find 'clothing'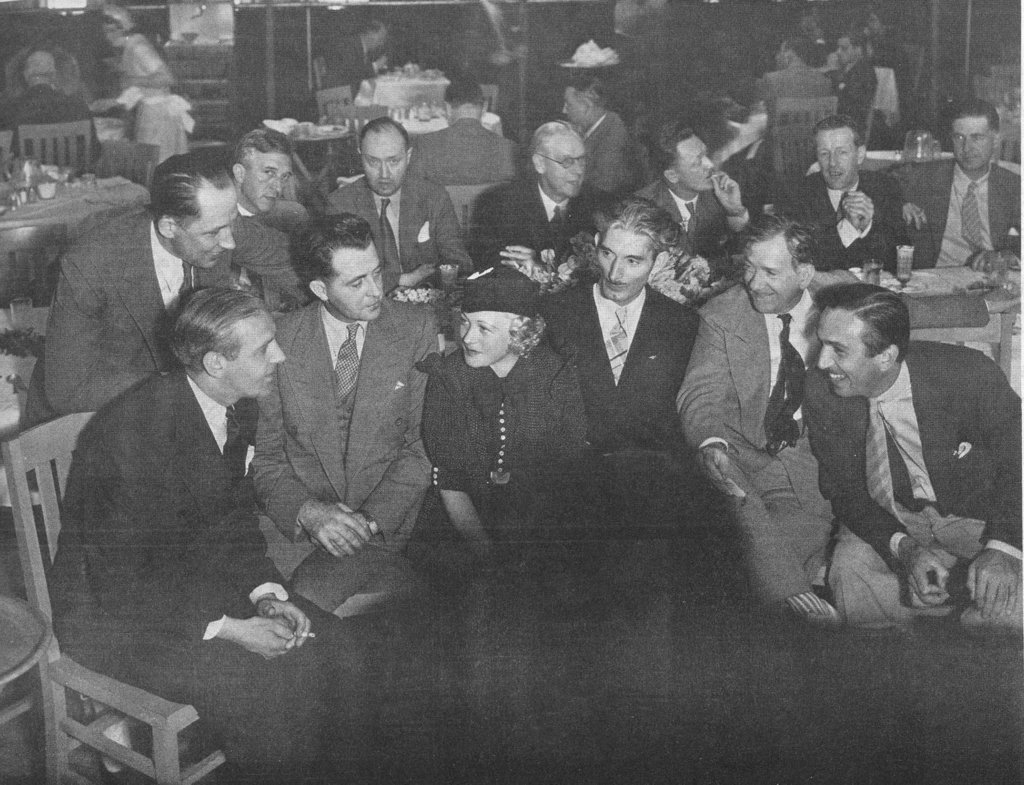
select_region(889, 163, 1023, 277)
